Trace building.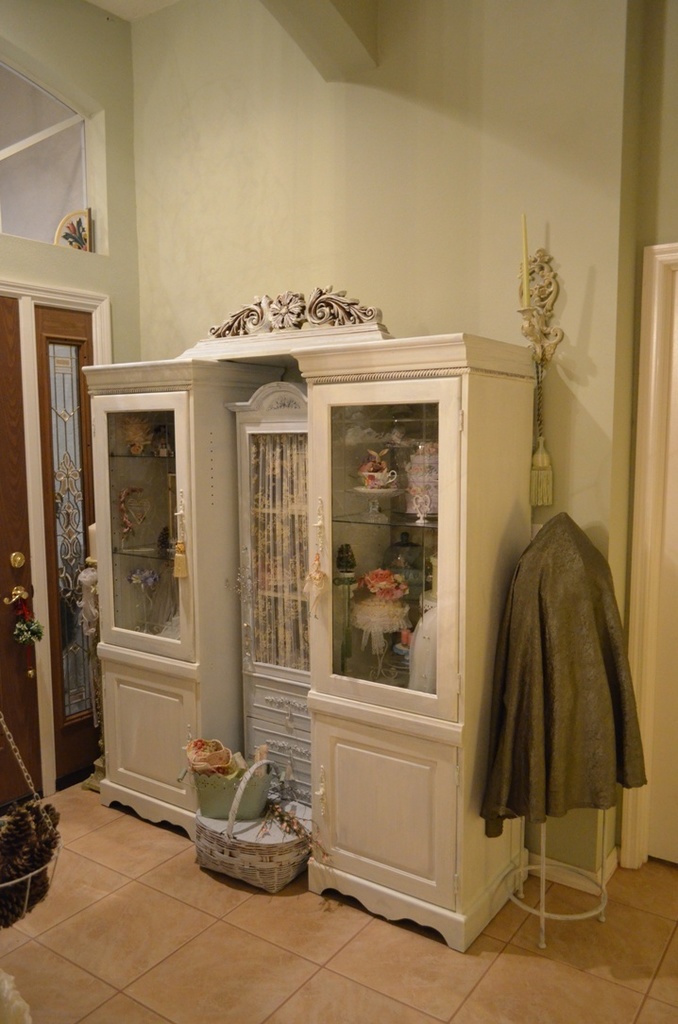
Traced to {"left": 0, "top": 0, "right": 677, "bottom": 1023}.
